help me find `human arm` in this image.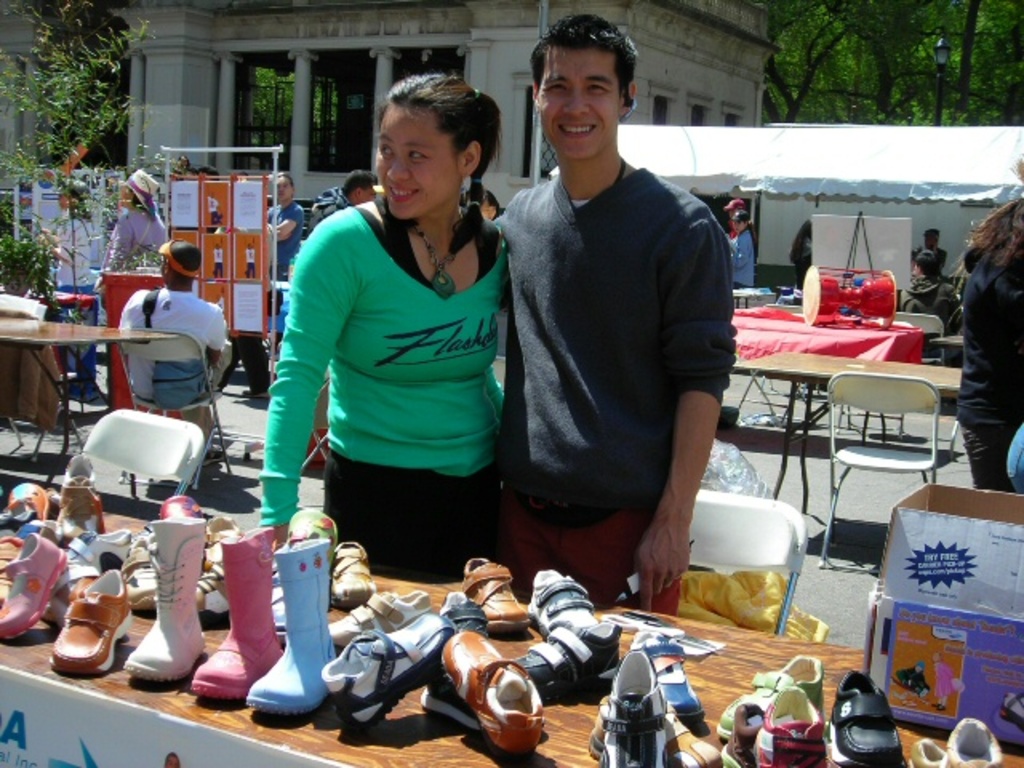
Found it: 264,200,304,240.
